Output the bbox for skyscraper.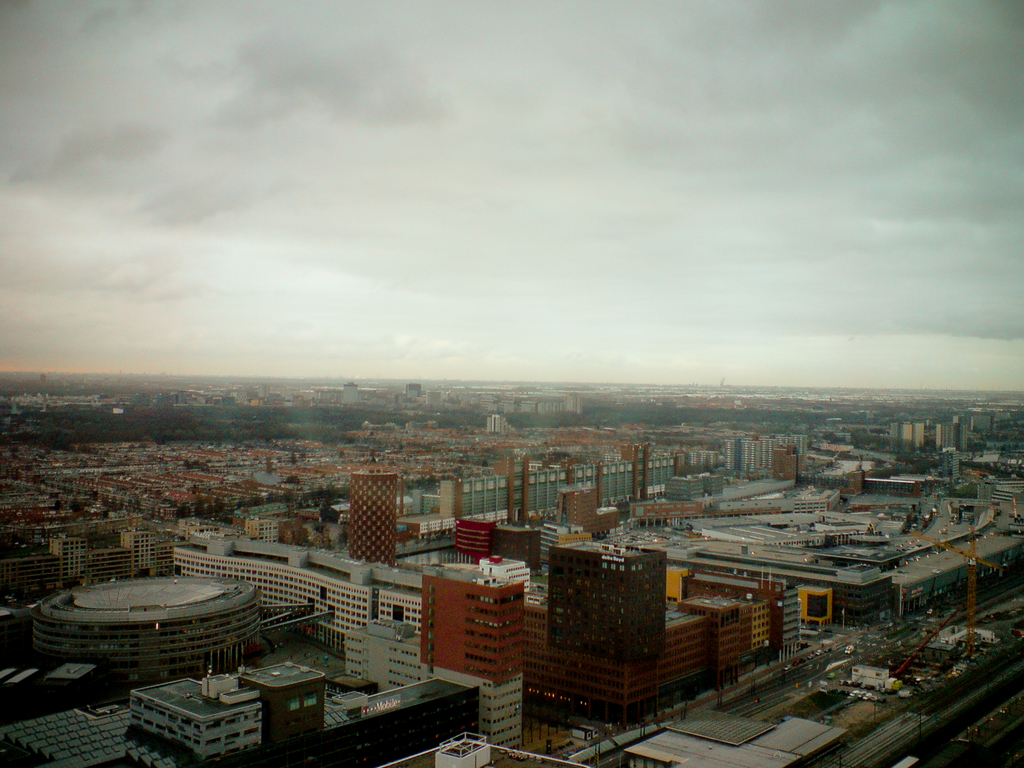
(x1=900, y1=422, x2=911, y2=445).
